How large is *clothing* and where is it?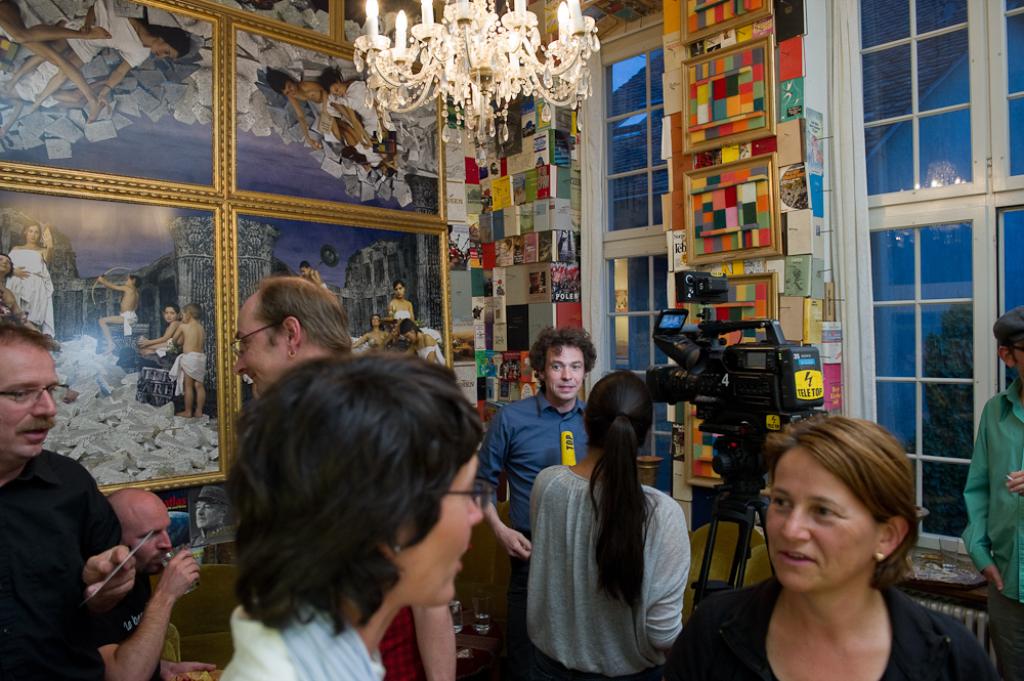
Bounding box: 156/335/178/361.
